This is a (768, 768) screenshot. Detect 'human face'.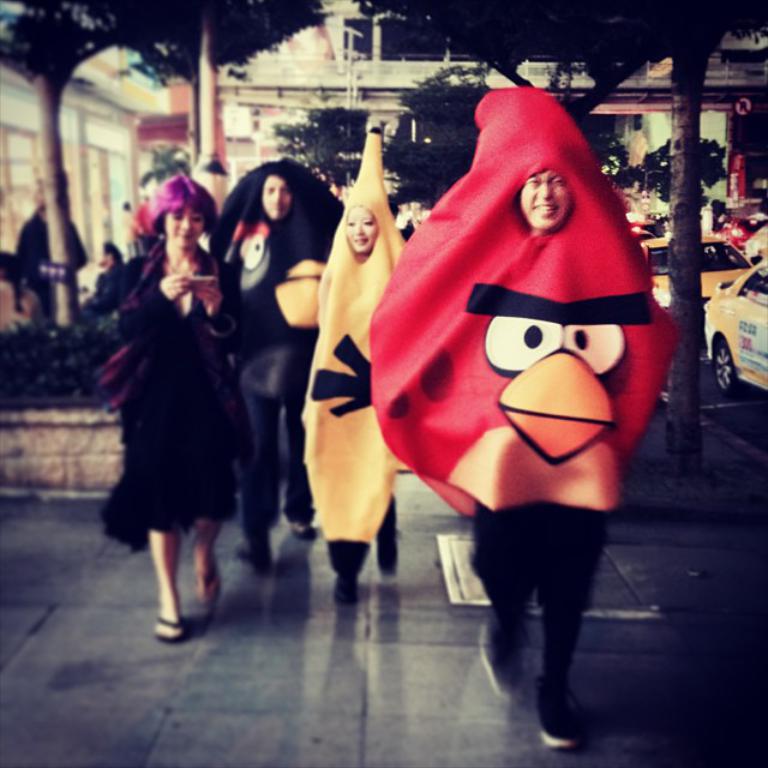
left=344, top=205, right=378, bottom=259.
